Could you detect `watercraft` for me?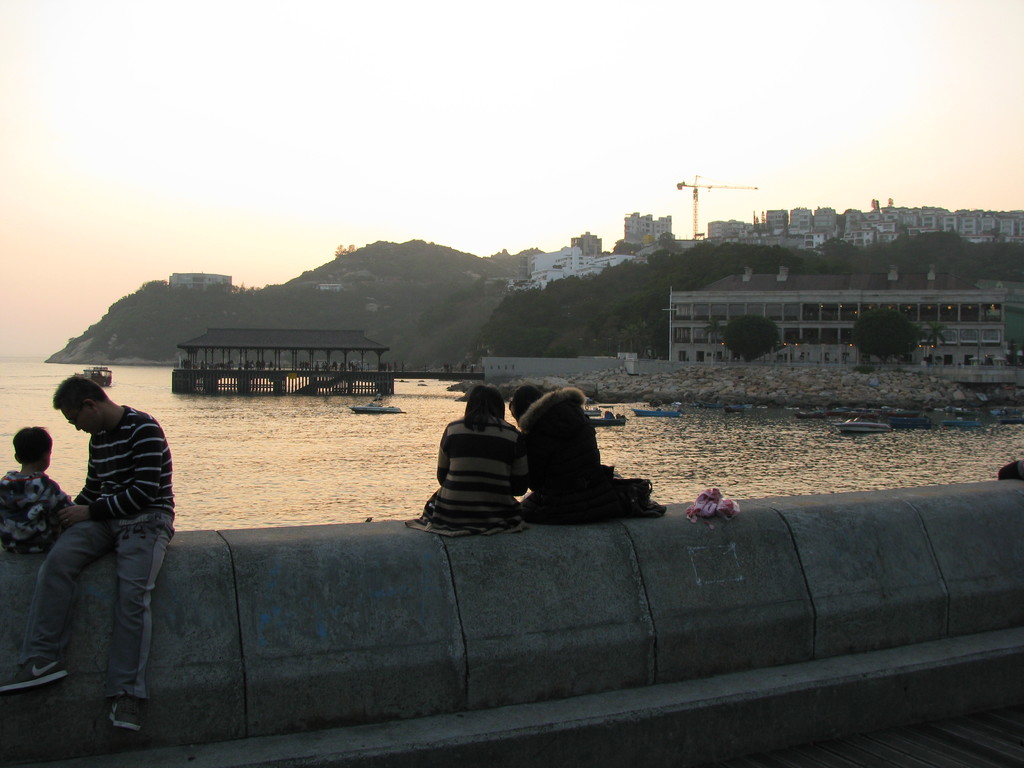
Detection result: bbox=[635, 408, 684, 417].
